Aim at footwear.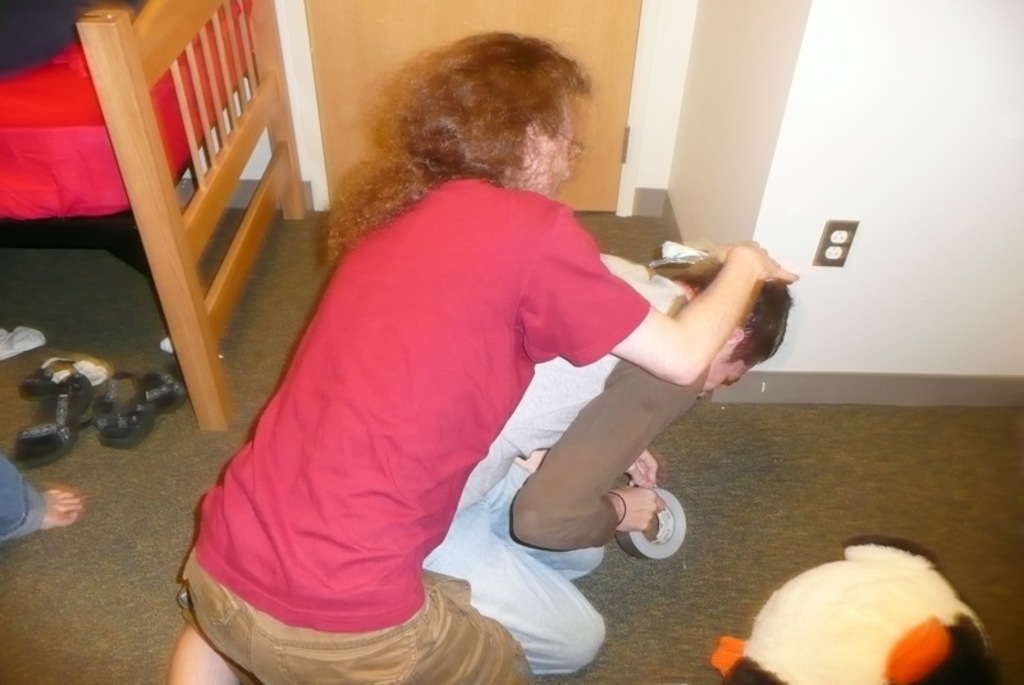
Aimed at locate(12, 362, 108, 471).
